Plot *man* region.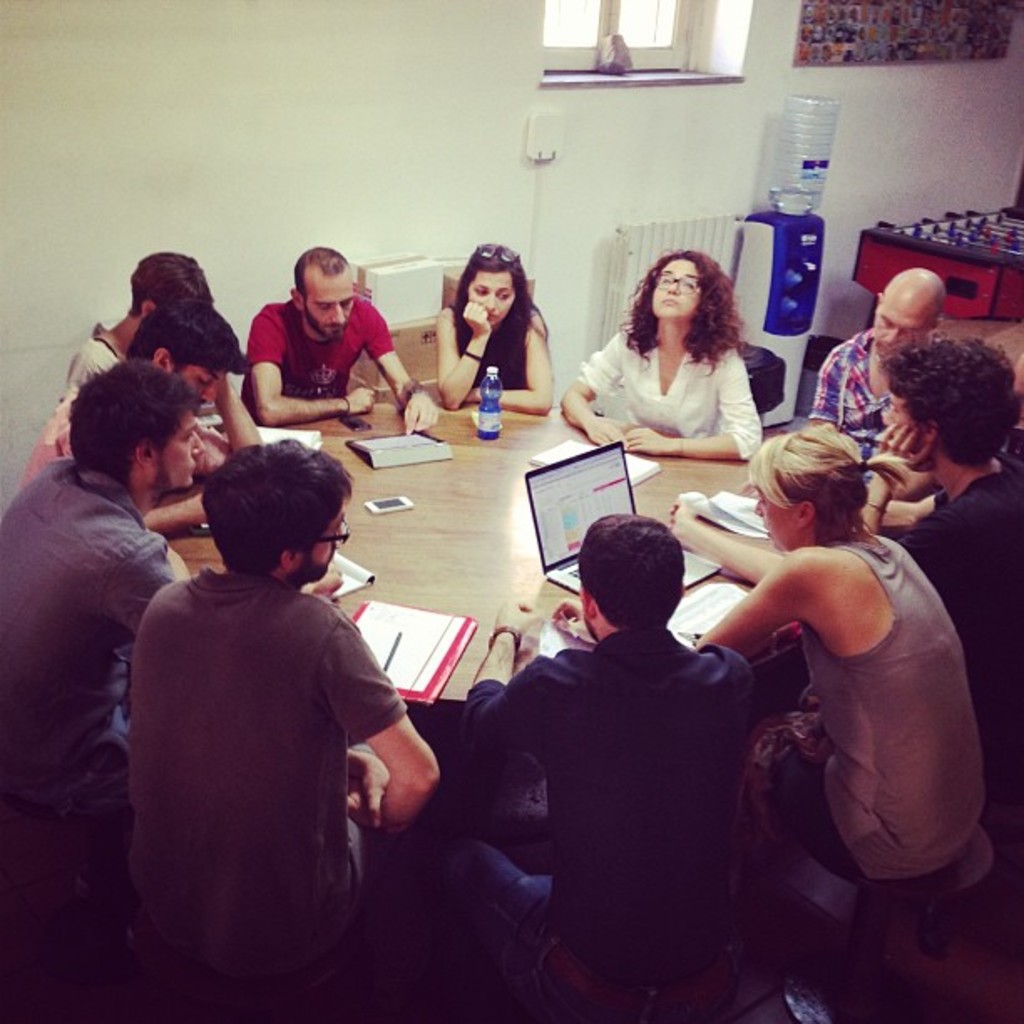
Plotted at (104,422,455,1006).
